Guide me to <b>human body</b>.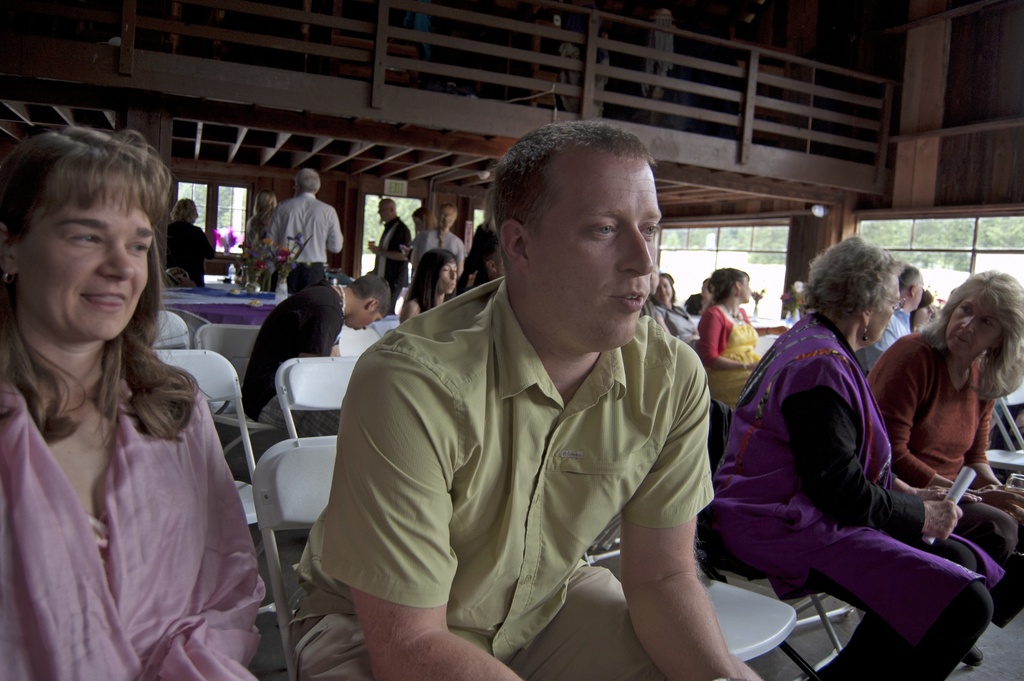
Guidance: rect(9, 145, 260, 679).
